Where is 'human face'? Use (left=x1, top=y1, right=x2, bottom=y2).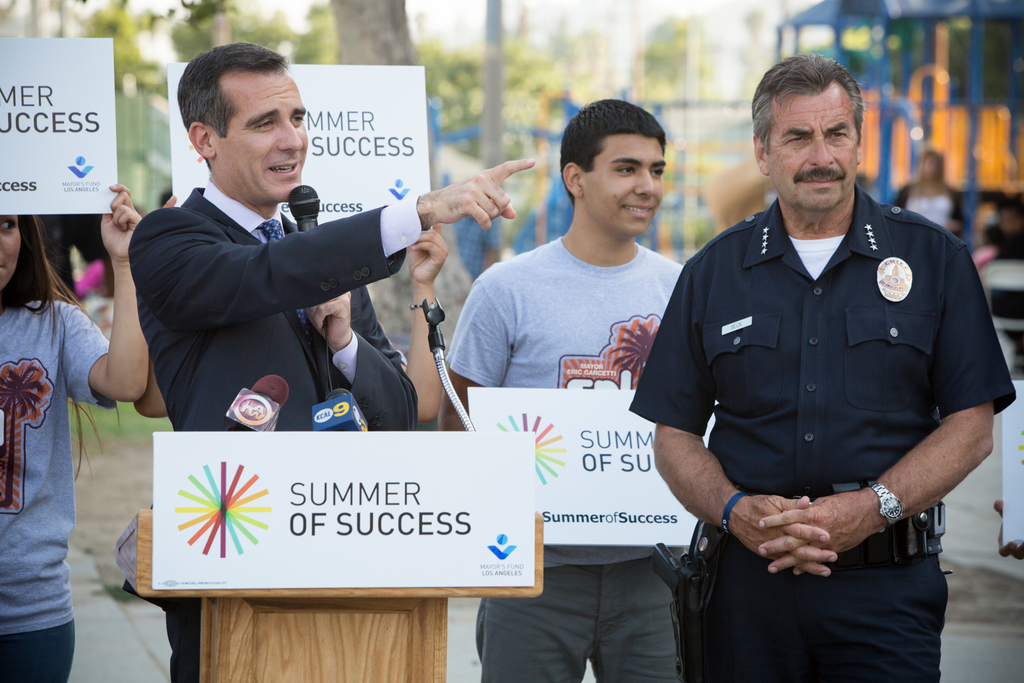
(left=768, top=83, right=860, bottom=210).
